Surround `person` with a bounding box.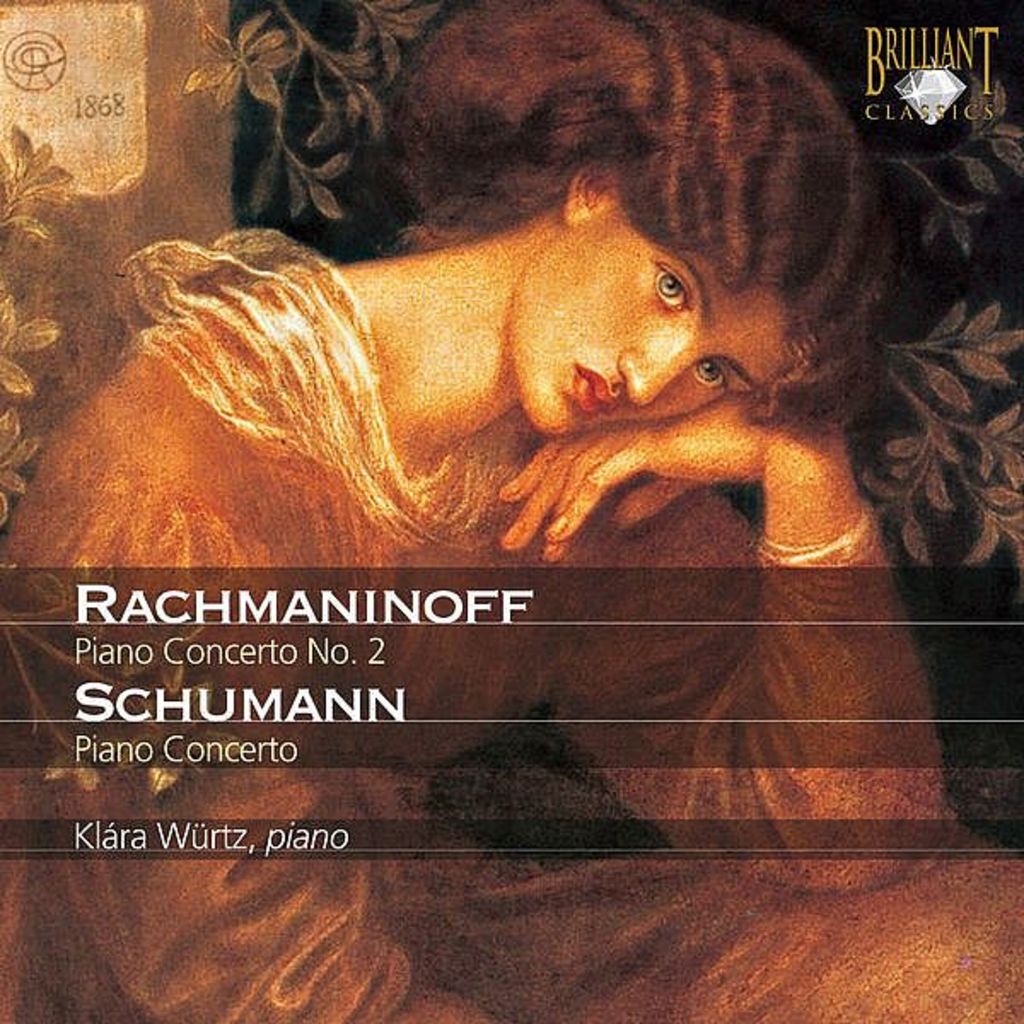
[left=0, top=0, right=1022, bottom=1022].
